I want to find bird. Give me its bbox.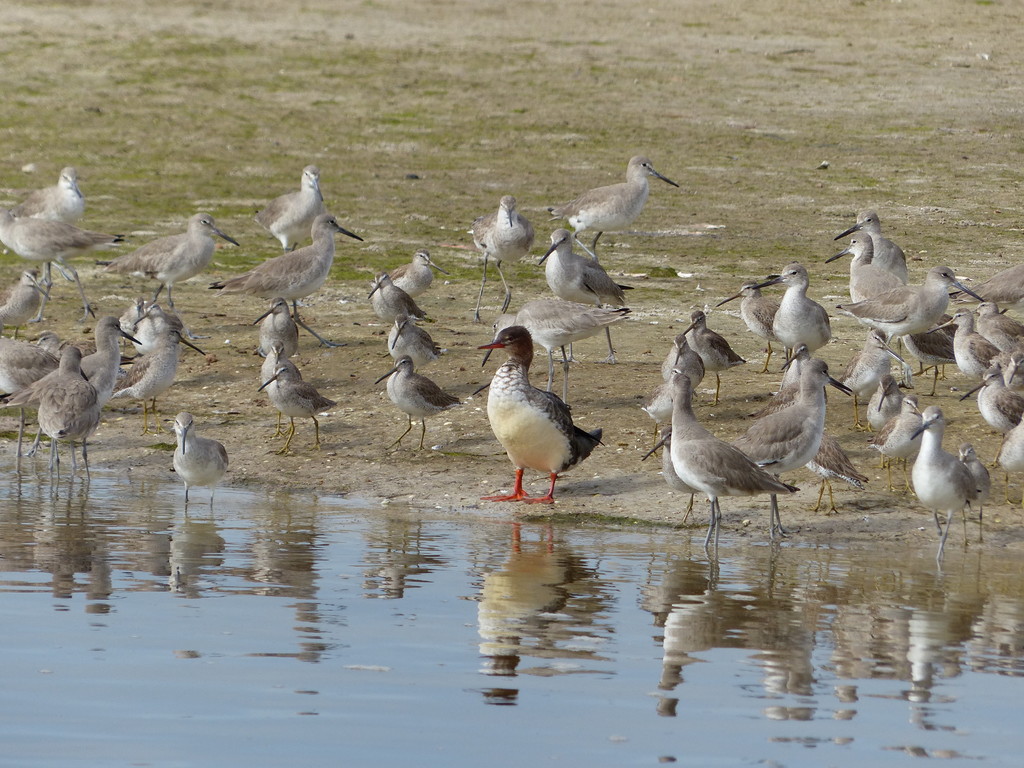
rect(254, 359, 335, 452).
